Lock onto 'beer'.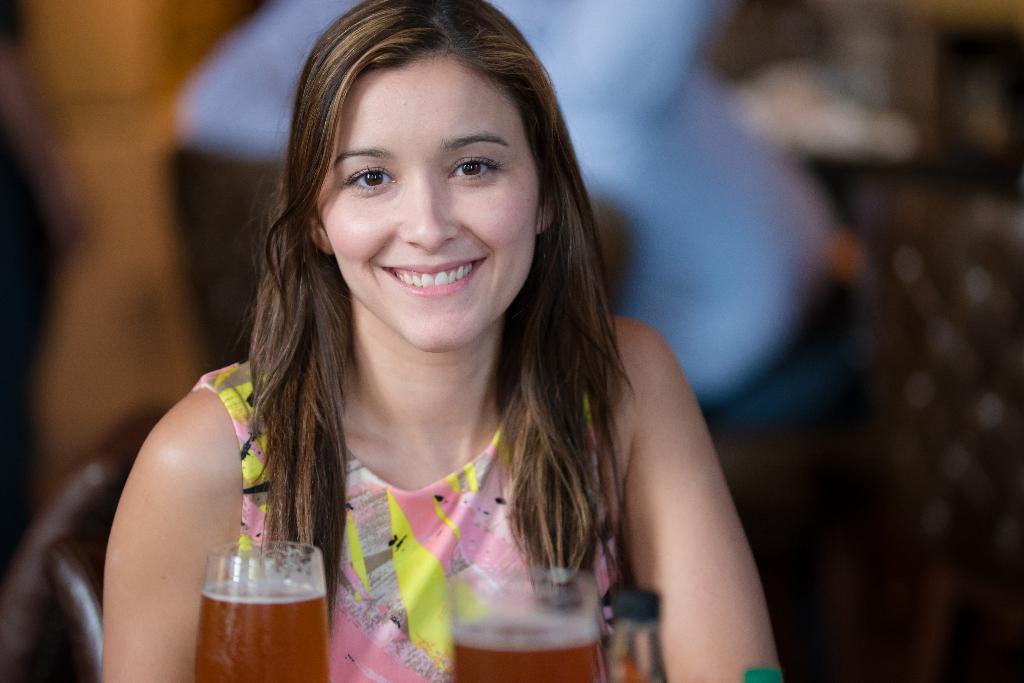
Locked: (left=459, top=613, right=600, bottom=682).
